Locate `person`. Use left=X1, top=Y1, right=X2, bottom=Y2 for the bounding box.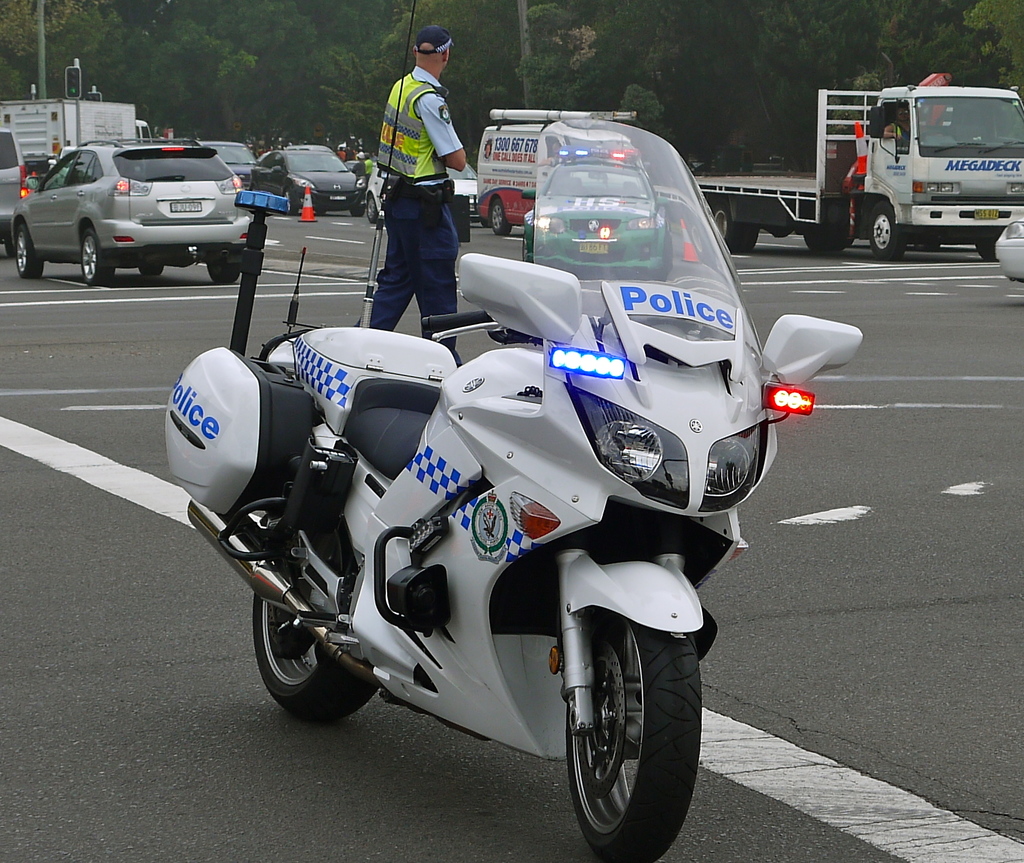
left=360, top=14, right=470, bottom=343.
